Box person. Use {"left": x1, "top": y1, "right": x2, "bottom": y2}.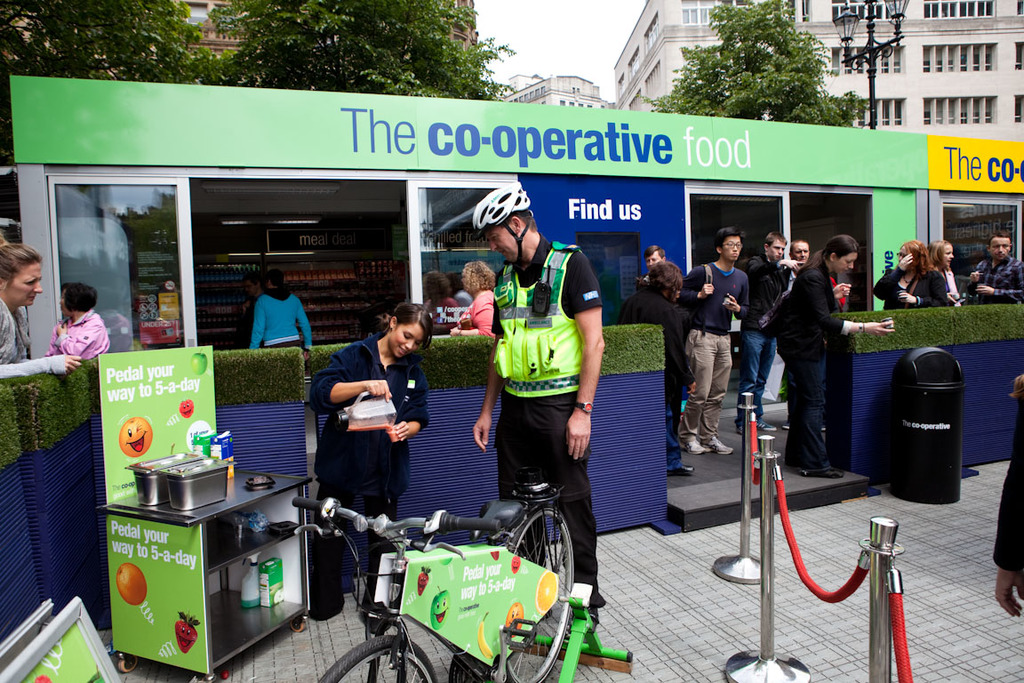
{"left": 738, "top": 237, "right": 798, "bottom": 437}.
